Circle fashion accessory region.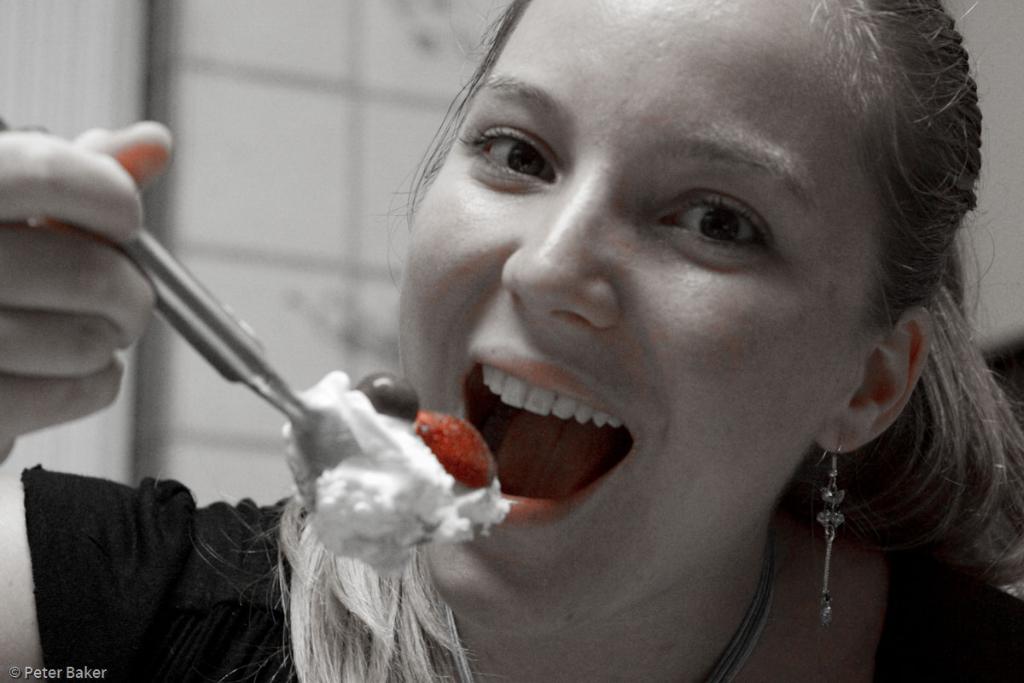
Region: 689/534/781/682.
